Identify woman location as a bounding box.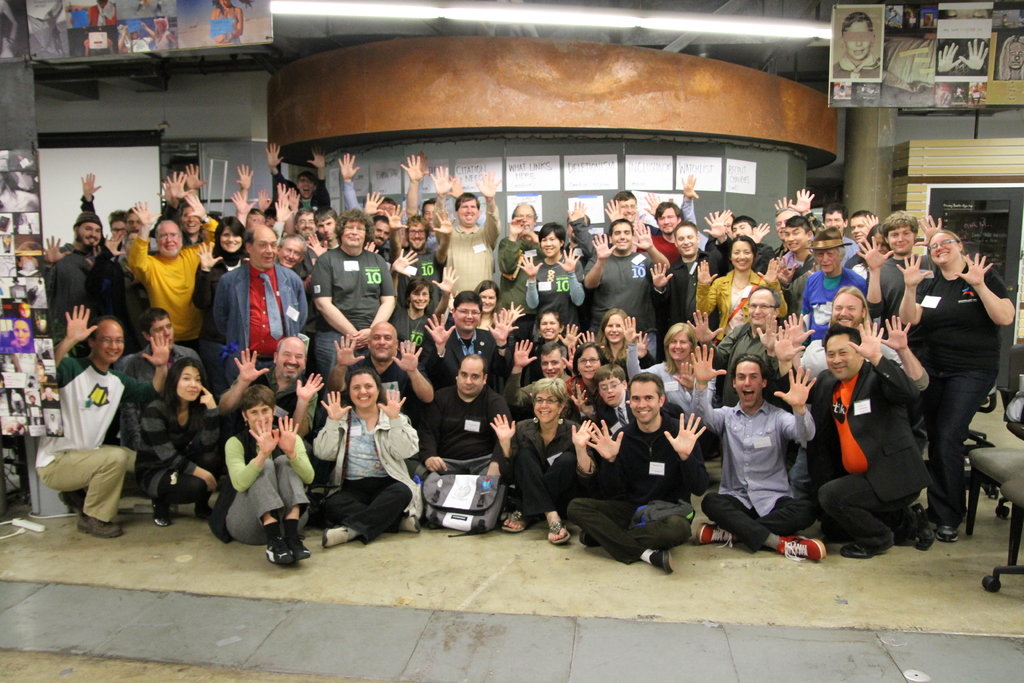
bbox(502, 308, 580, 355).
